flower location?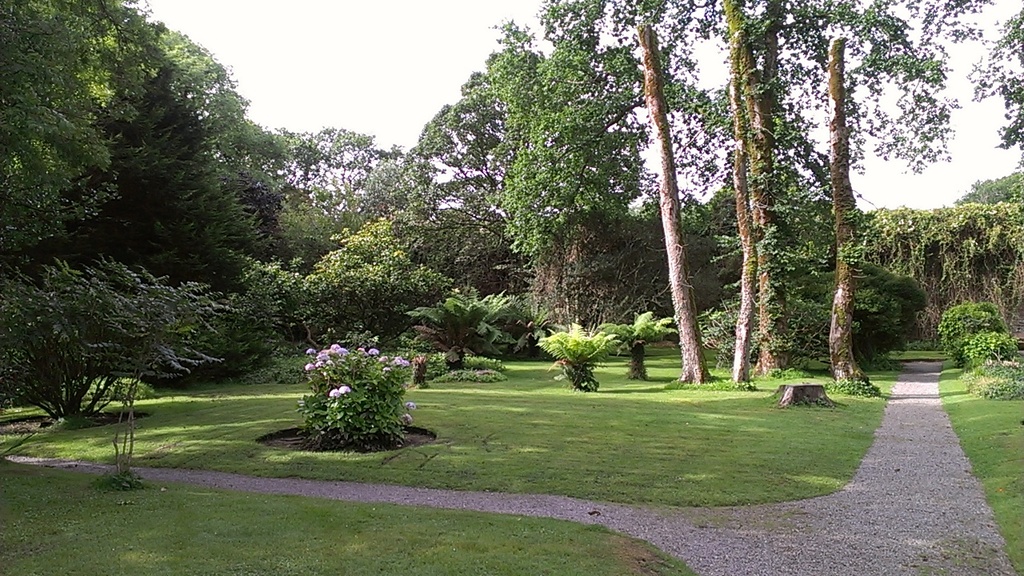
326/384/336/402
